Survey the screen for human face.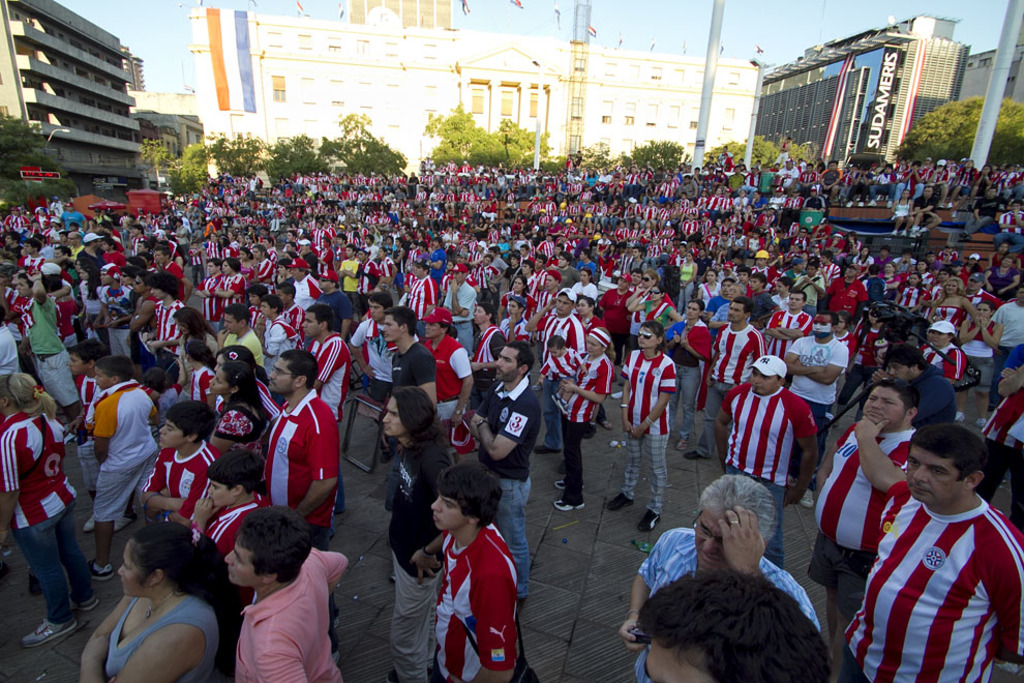
Survey found: x1=555, y1=298, x2=573, y2=315.
